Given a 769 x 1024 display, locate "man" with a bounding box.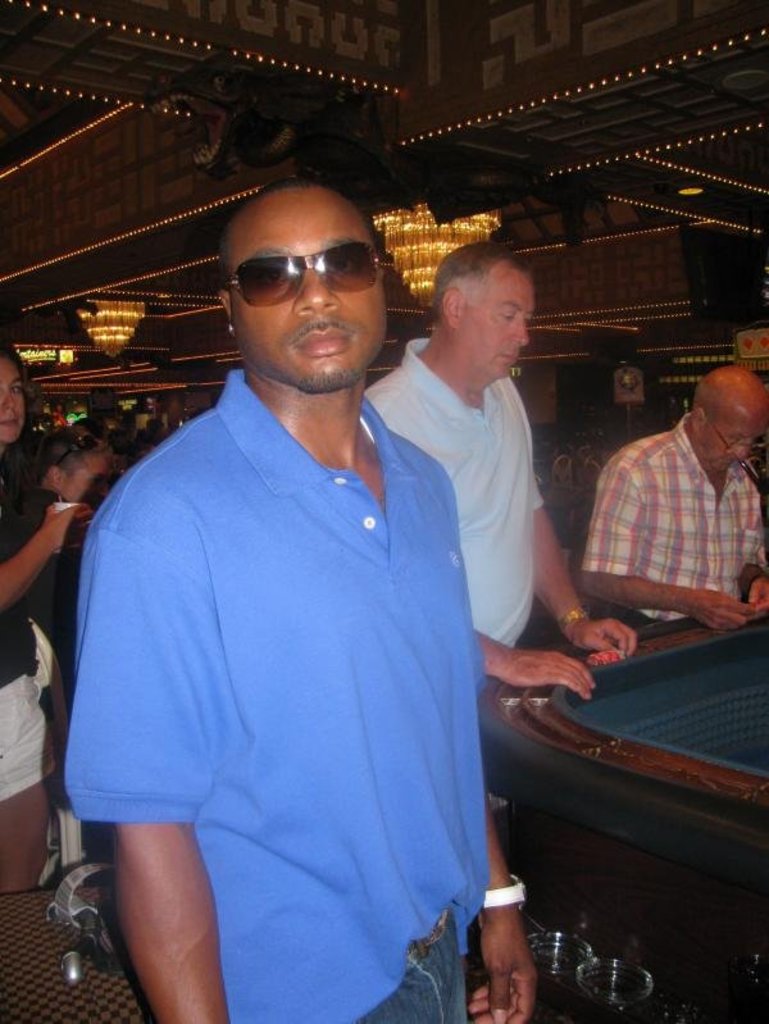
Located: [578, 367, 768, 631].
